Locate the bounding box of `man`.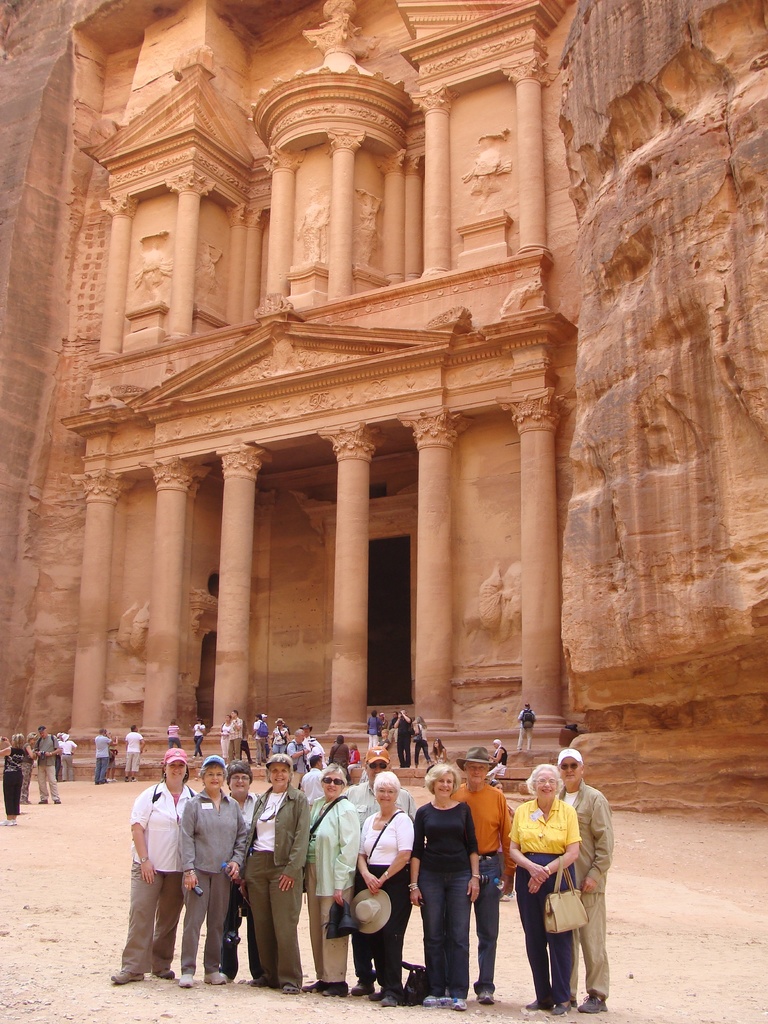
Bounding box: (385, 711, 398, 746).
